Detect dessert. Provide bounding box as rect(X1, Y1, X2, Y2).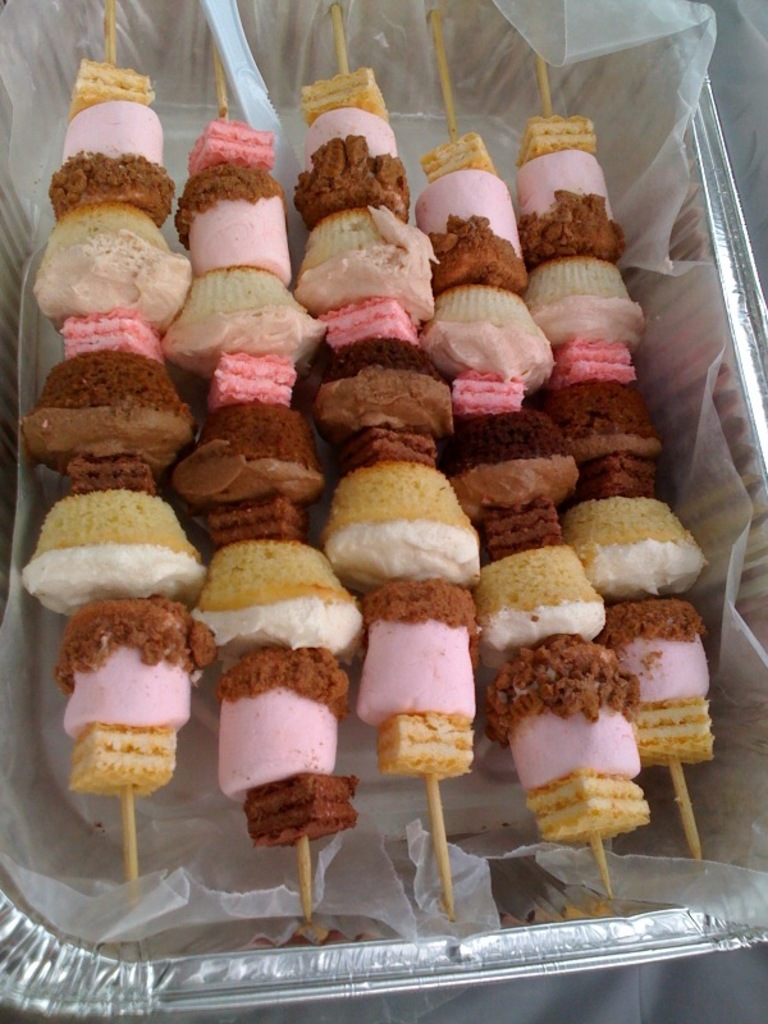
rect(486, 535, 611, 643).
